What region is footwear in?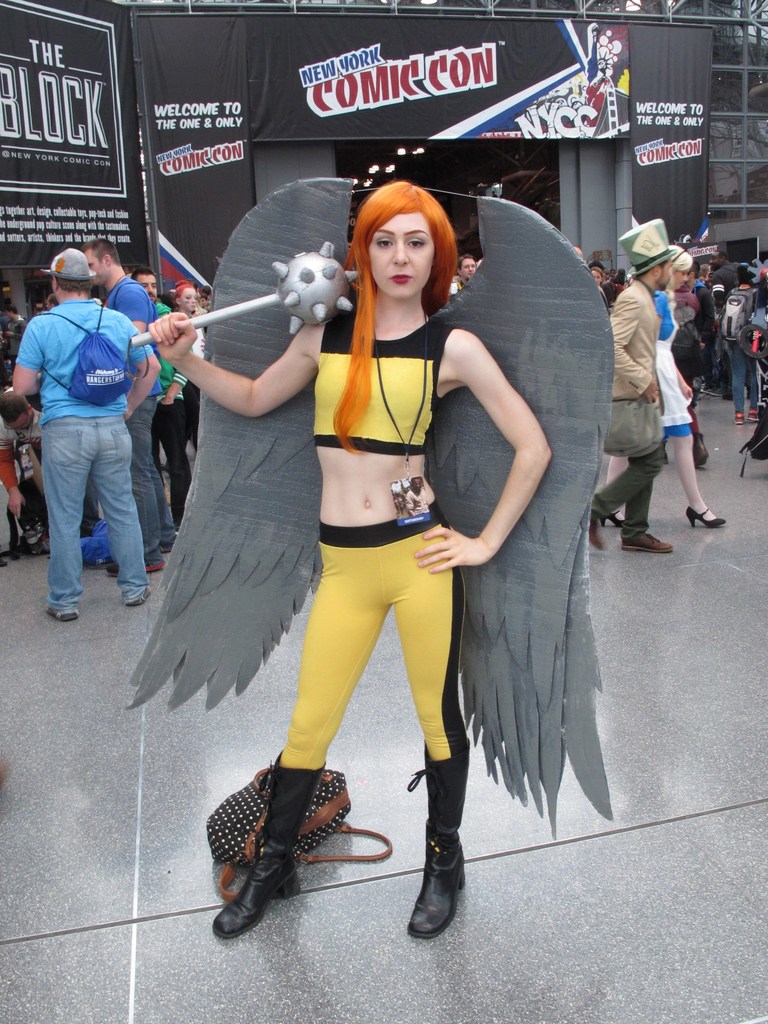
(left=106, top=558, right=166, bottom=576).
